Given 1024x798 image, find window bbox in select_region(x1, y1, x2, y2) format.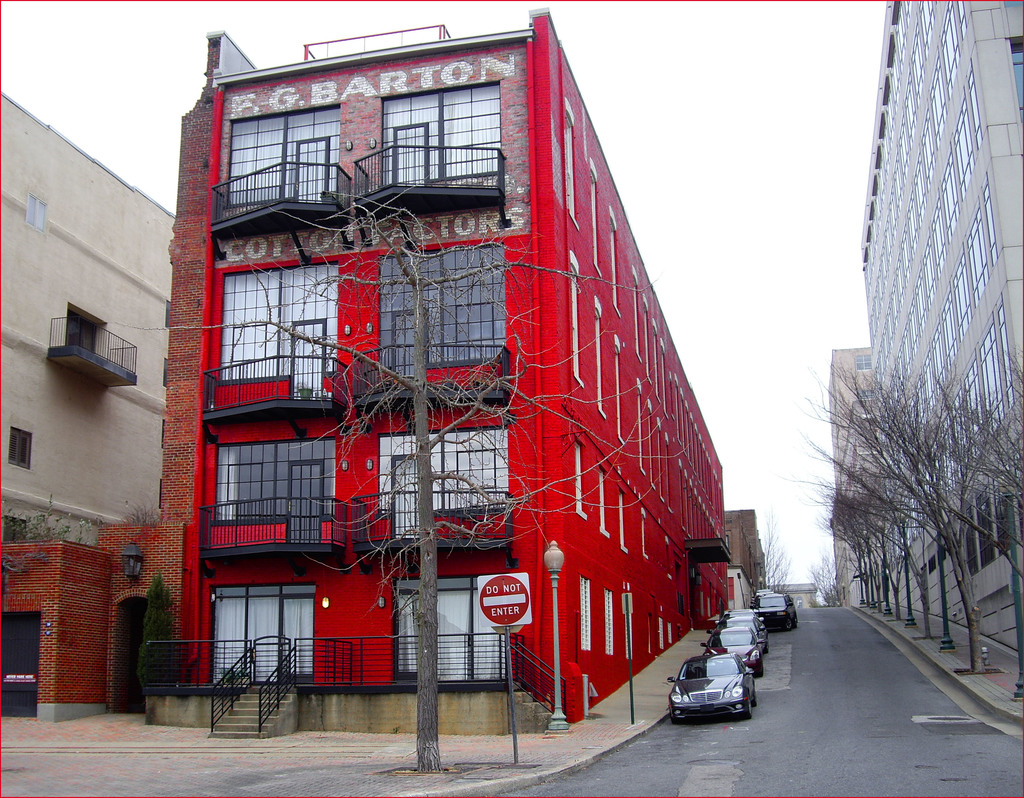
select_region(575, 438, 588, 510).
